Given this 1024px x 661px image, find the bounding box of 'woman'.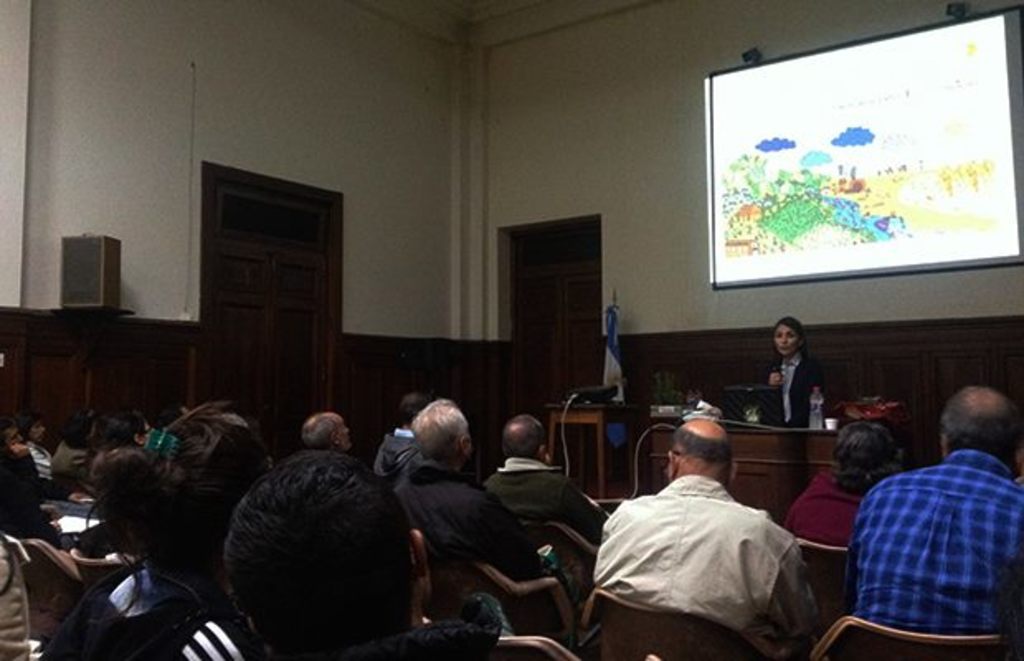
bbox=(766, 317, 834, 438).
